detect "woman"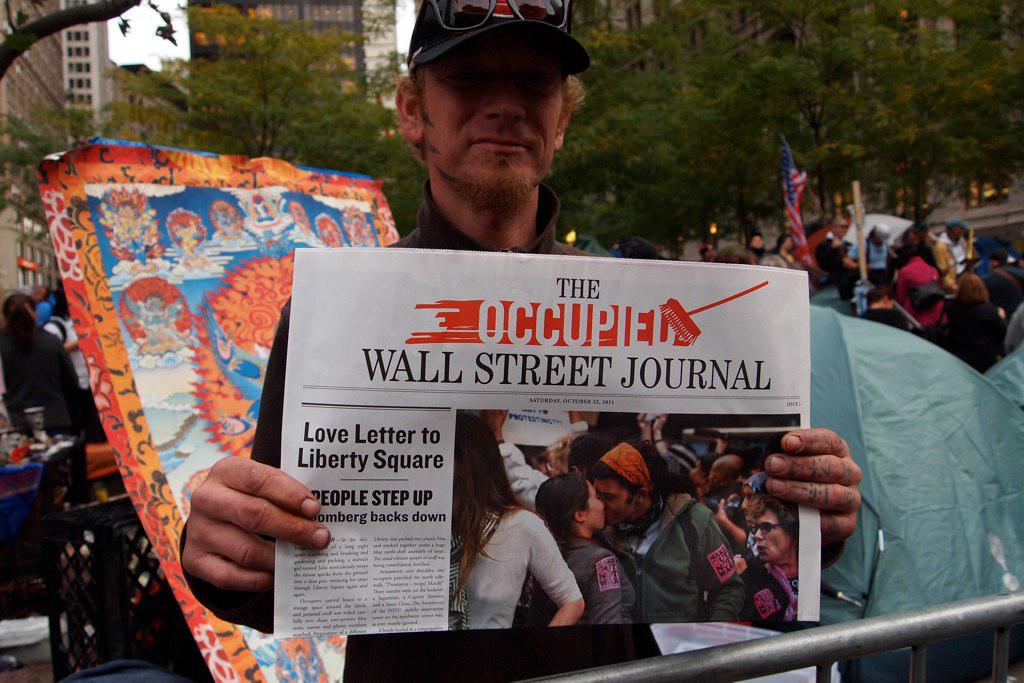
bbox=(0, 290, 92, 444)
